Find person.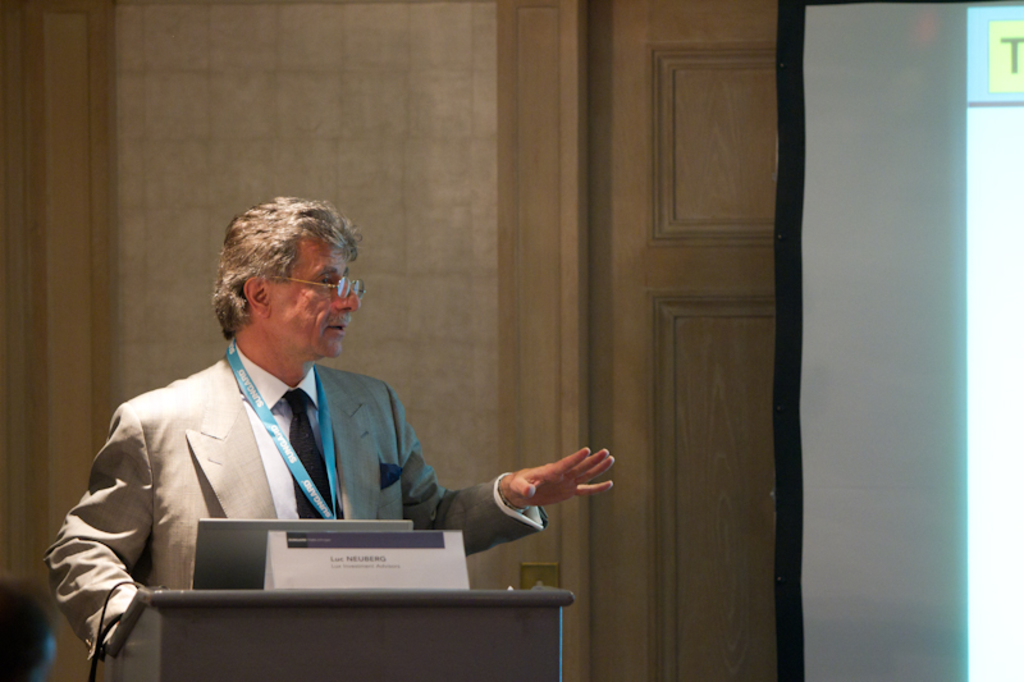
locate(44, 194, 613, 660).
